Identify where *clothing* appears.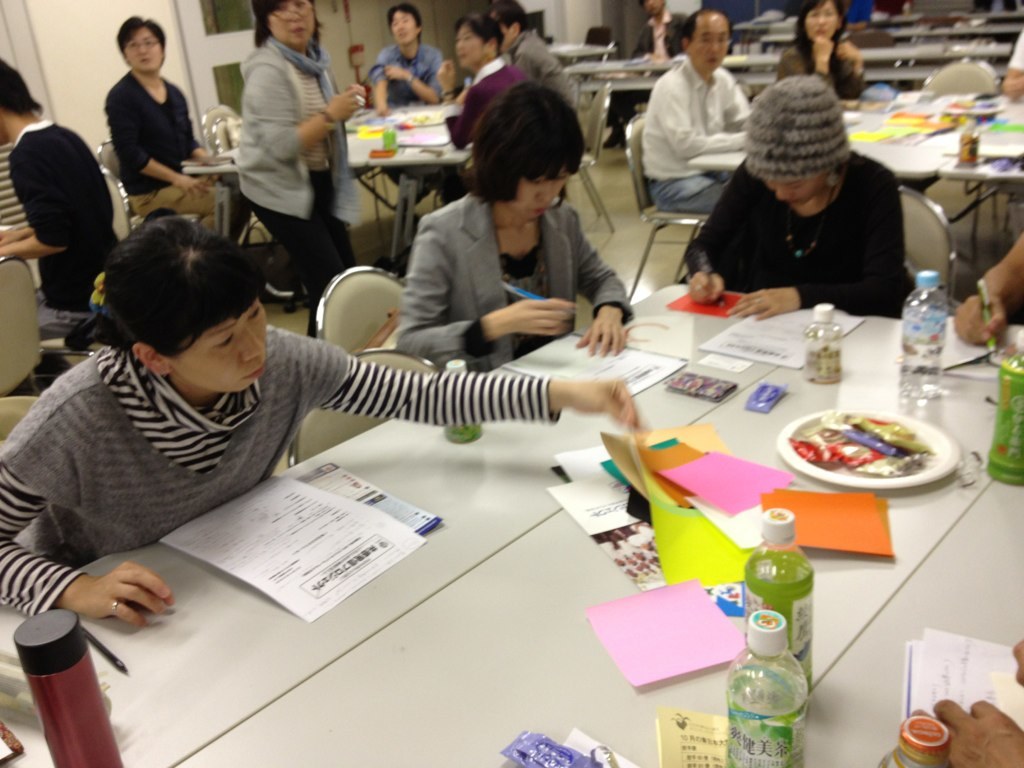
Appears at x1=366 y1=20 x2=434 y2=108.
